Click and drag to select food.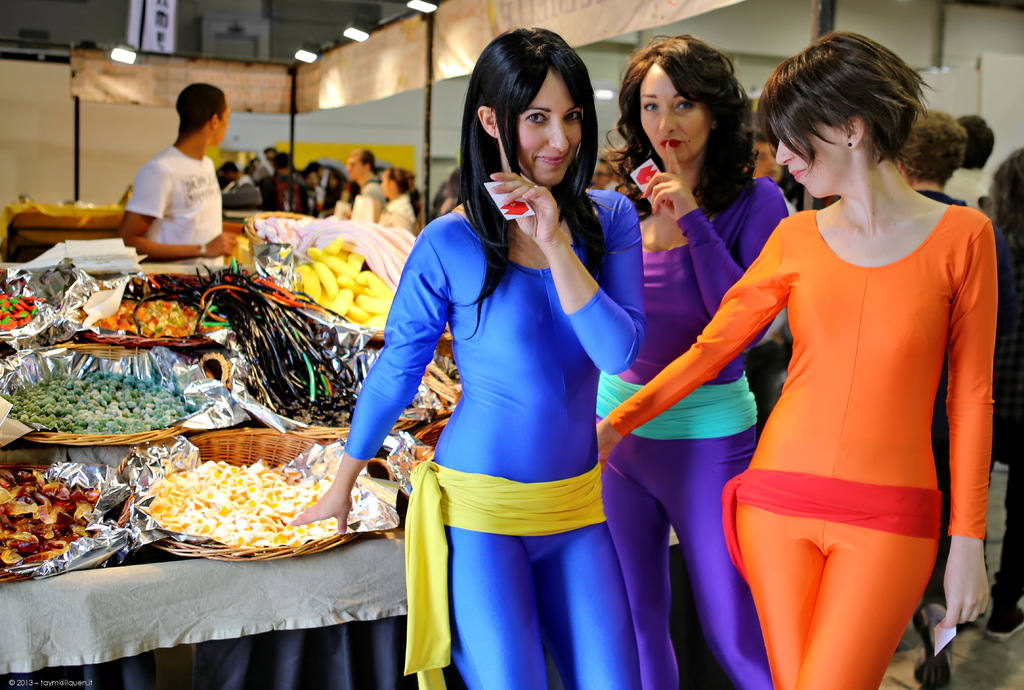
Selection: rect(97, 299, 207, 343).
